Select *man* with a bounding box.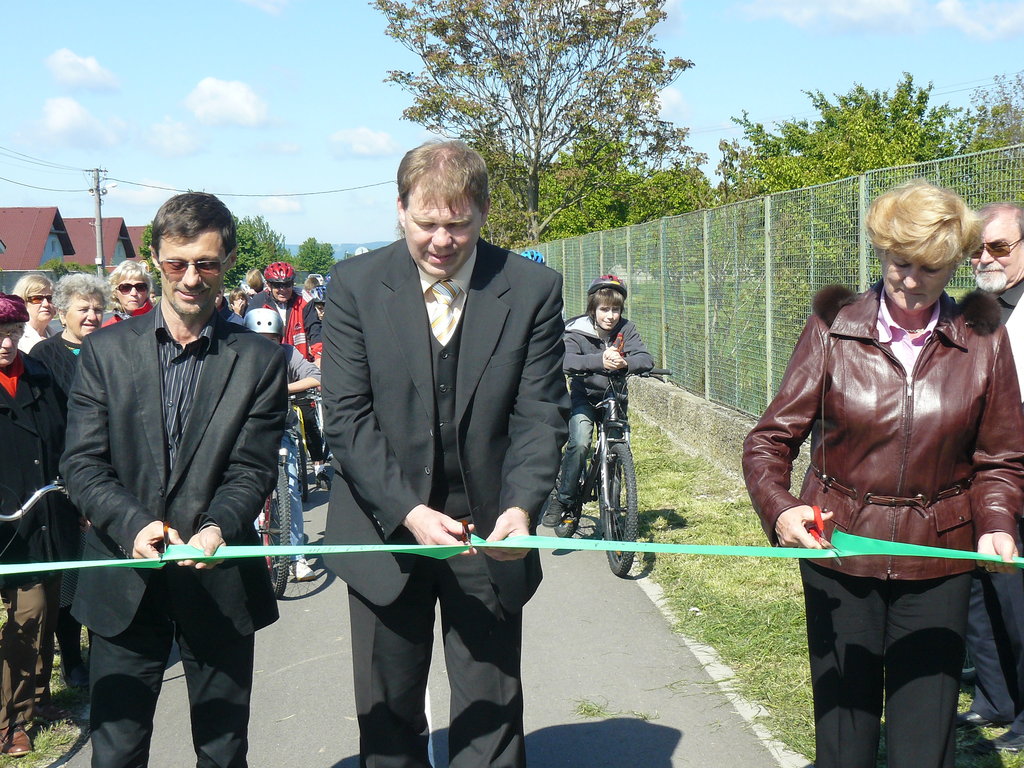
954/202/1023/752.
